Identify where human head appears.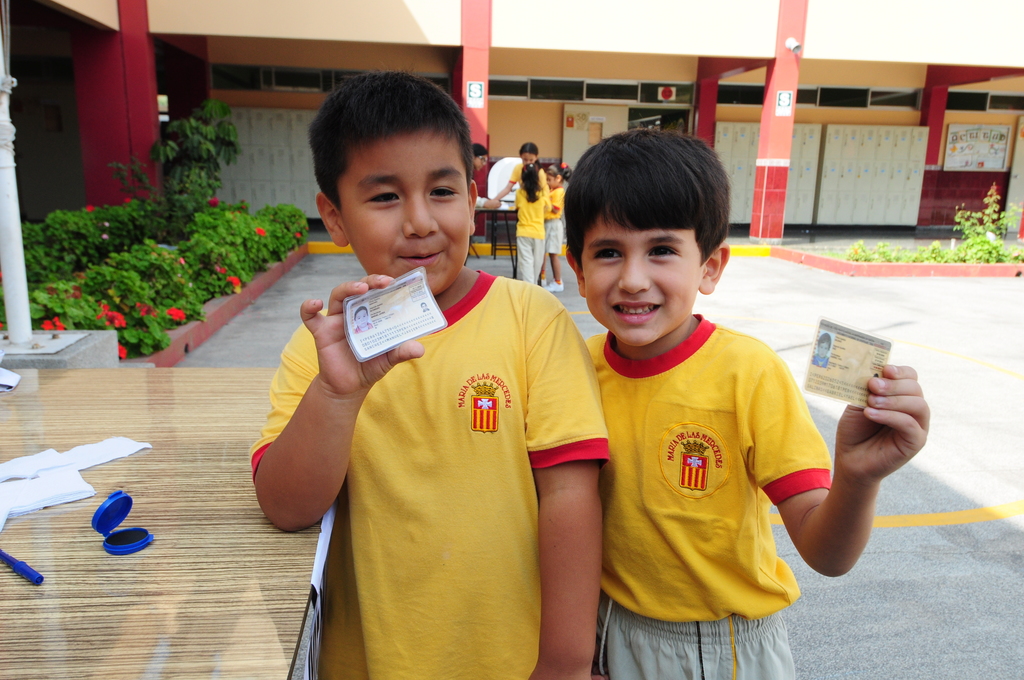
Appears at {"left": 522, "top": 142, "right": 541, "bottom": 165}.
